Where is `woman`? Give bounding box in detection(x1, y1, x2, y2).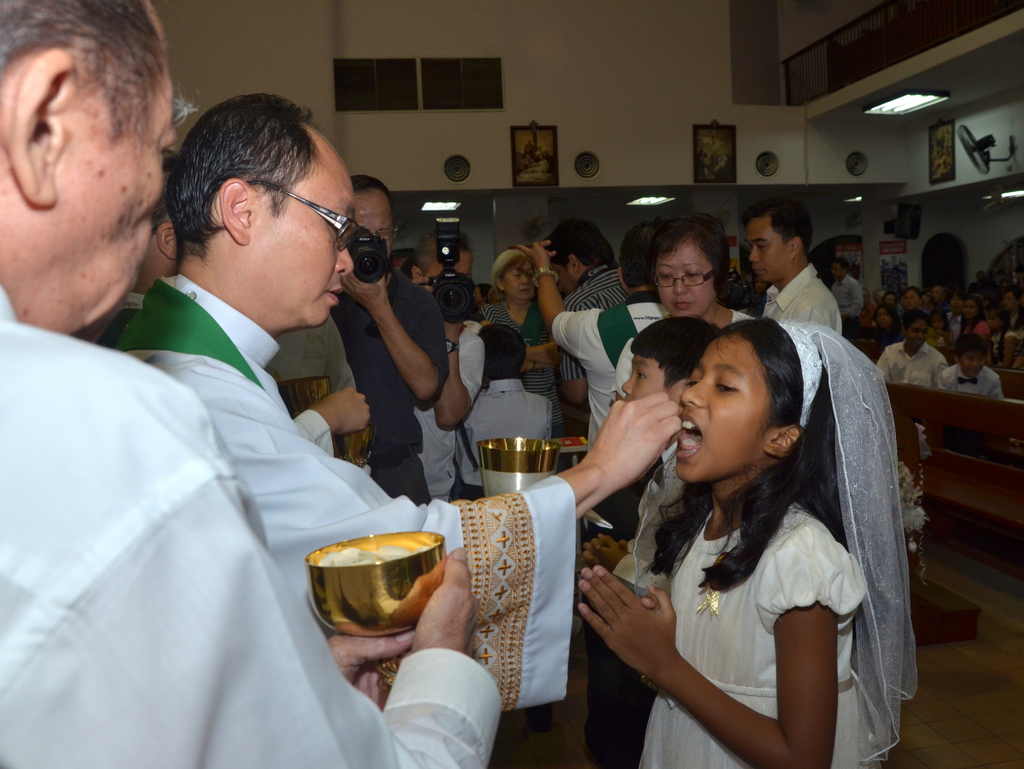
detection(956, 295, 990, 337).
